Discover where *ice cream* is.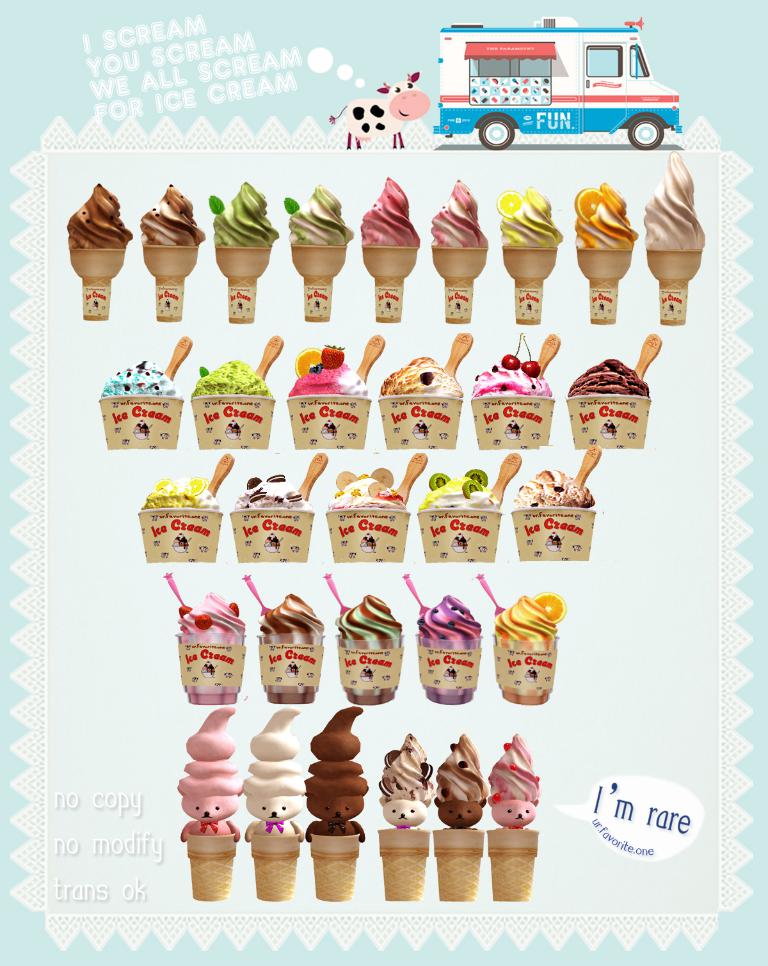
Discovered at 572 177 641 251.
